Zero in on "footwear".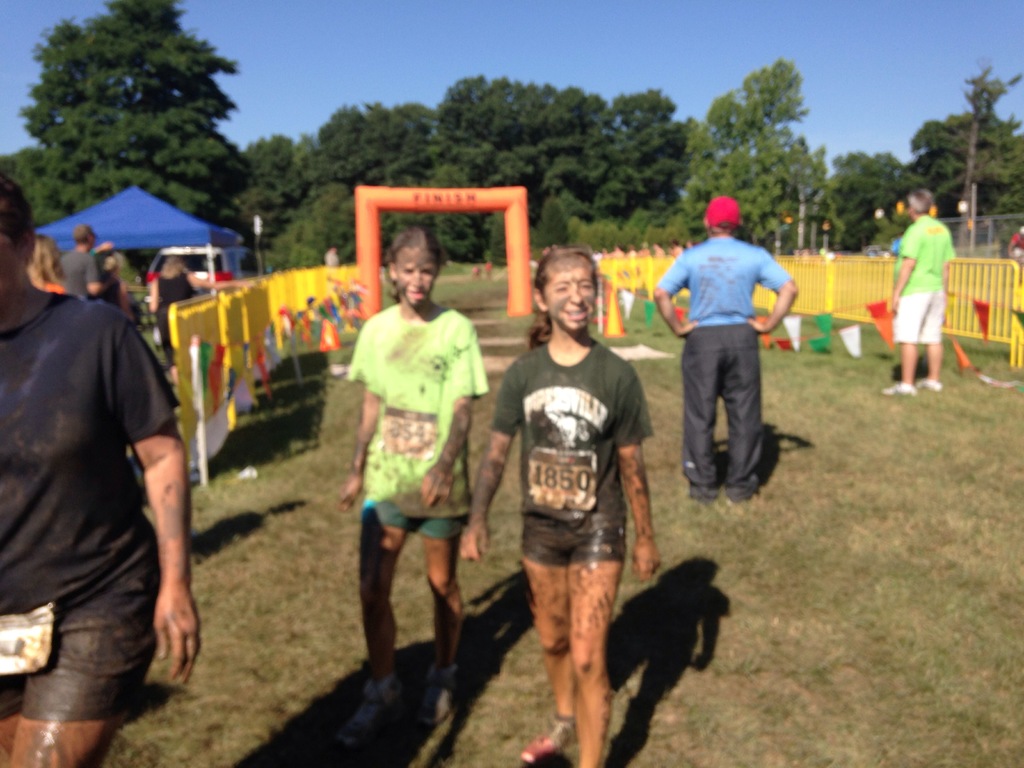
Zeroed in: (424, 663, 463, 724).
